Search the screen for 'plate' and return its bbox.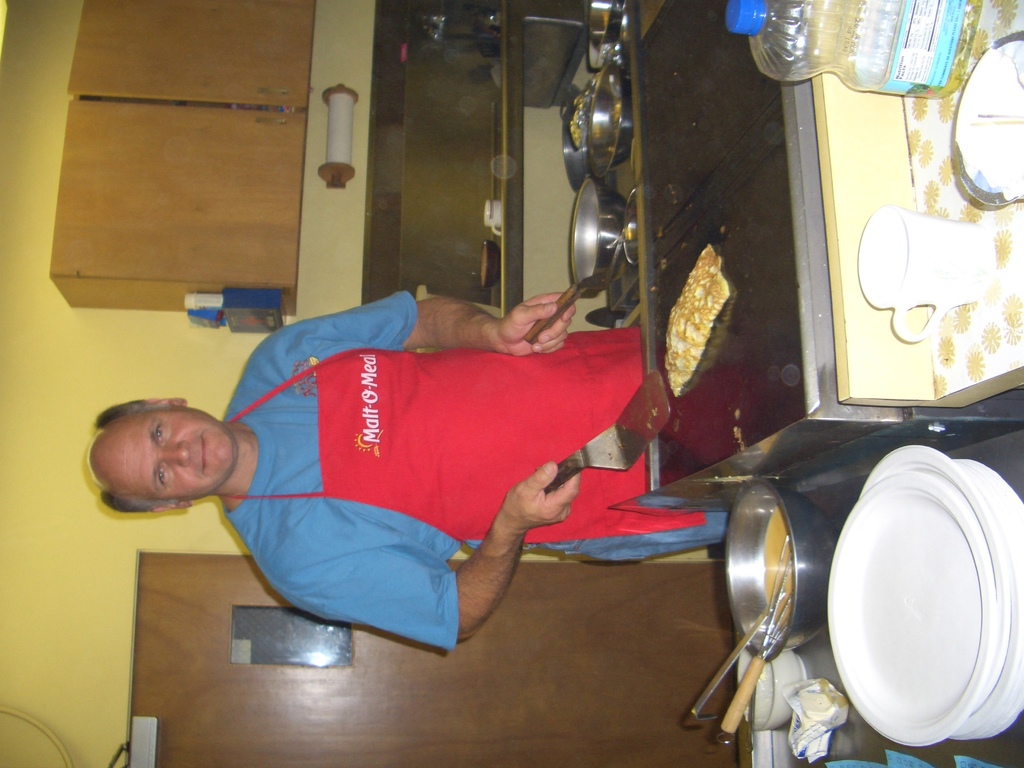
Found: [left=826, top=468, right=996, bottom=748].
